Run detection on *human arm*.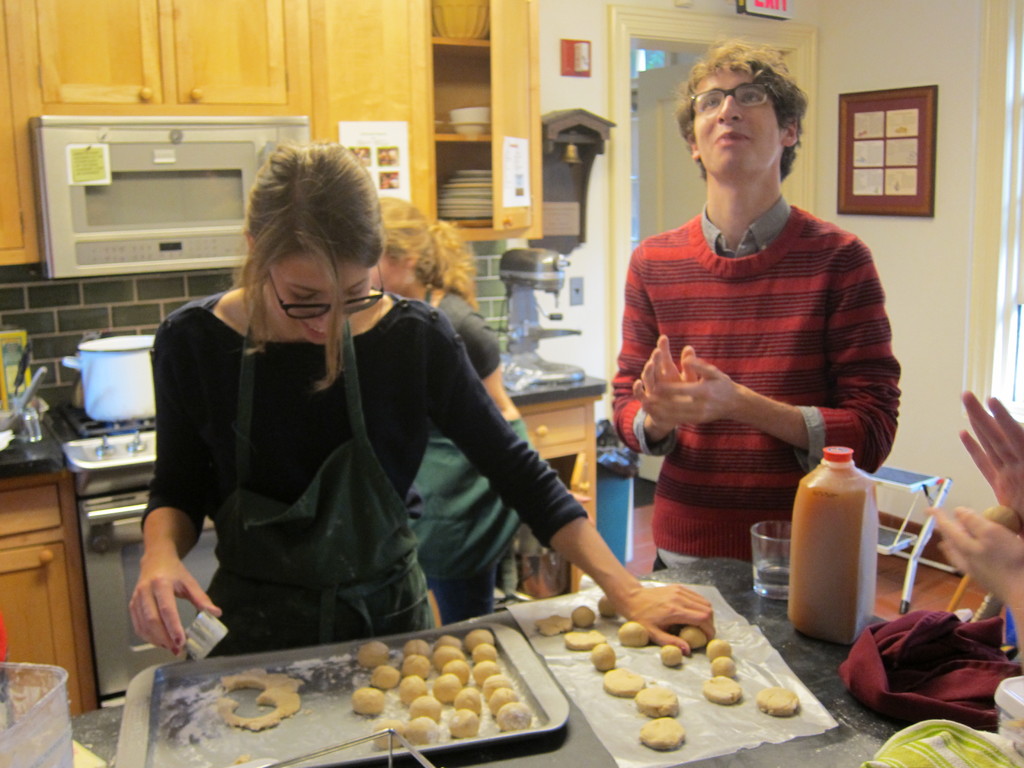
Result: box(122, 309, 225, 660).
